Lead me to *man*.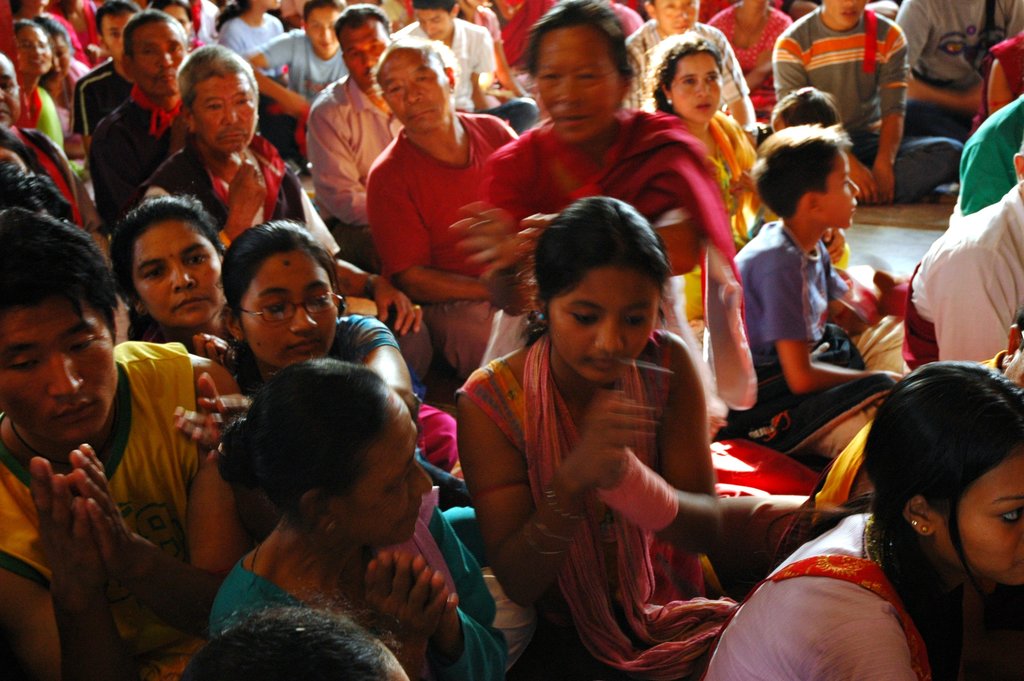
Lead to region(397, 0, 541, 141).
